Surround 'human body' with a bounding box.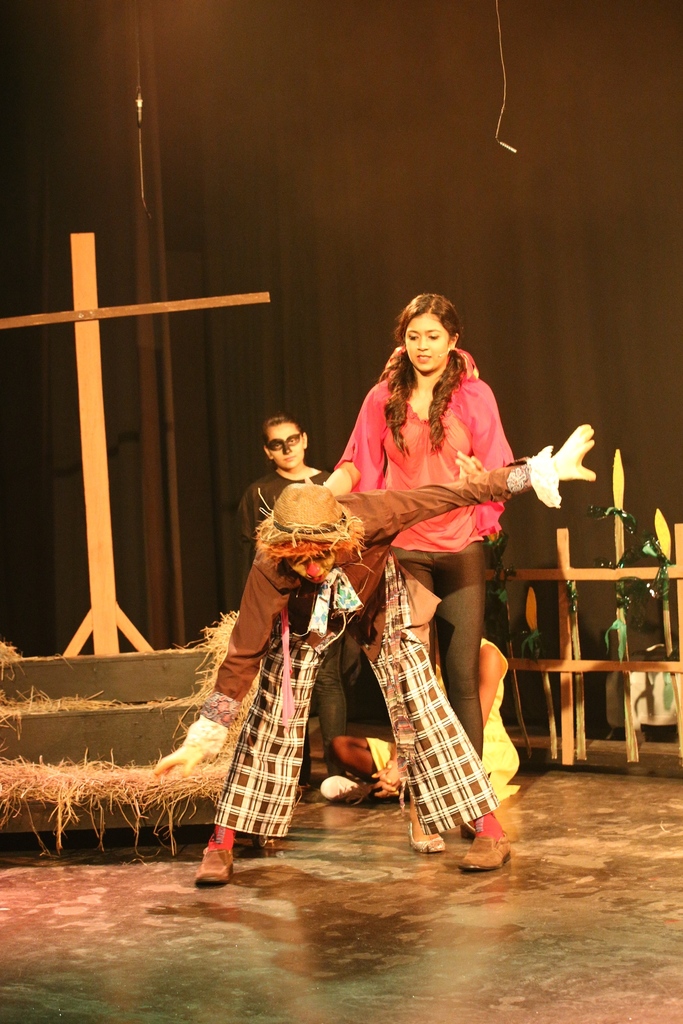
box=[238, 459, 370, 774].
